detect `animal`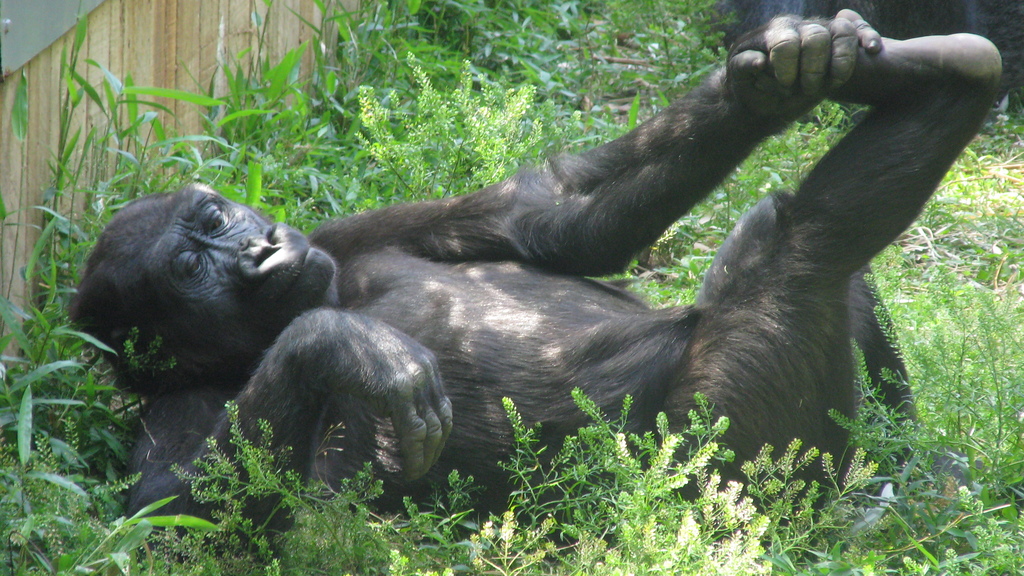
[left=67, top=12, right=1023, bottom=561]
